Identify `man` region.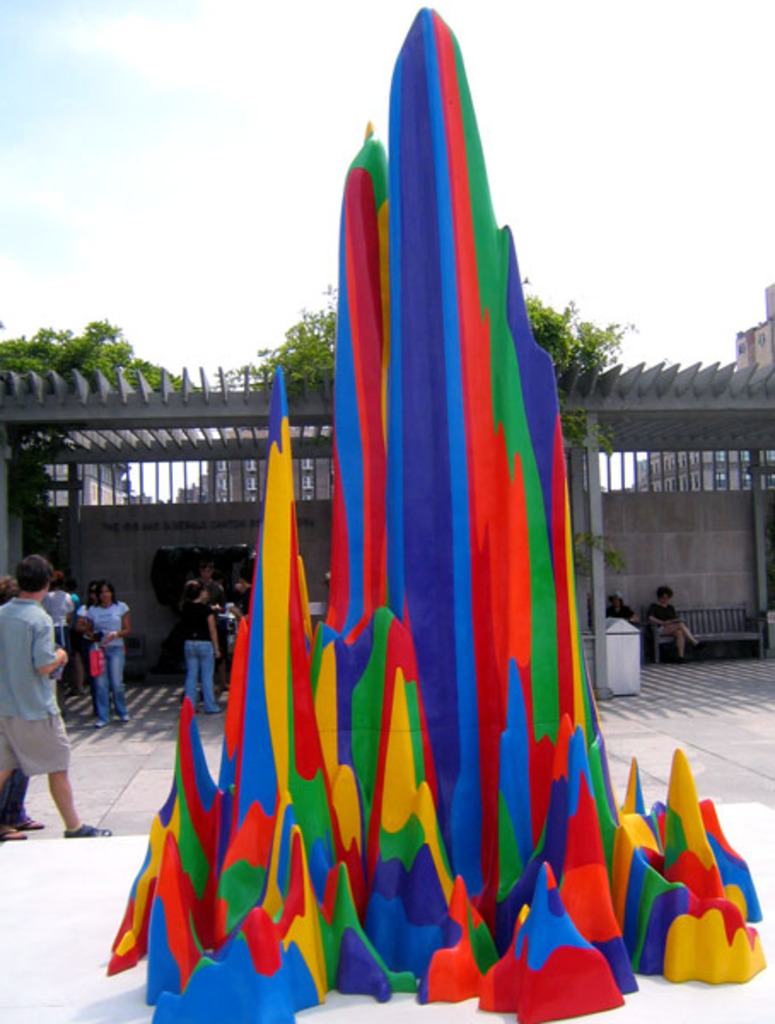
Region: {"x1": 650, "y1": 587, "x2": 714, "y2": 666}.
